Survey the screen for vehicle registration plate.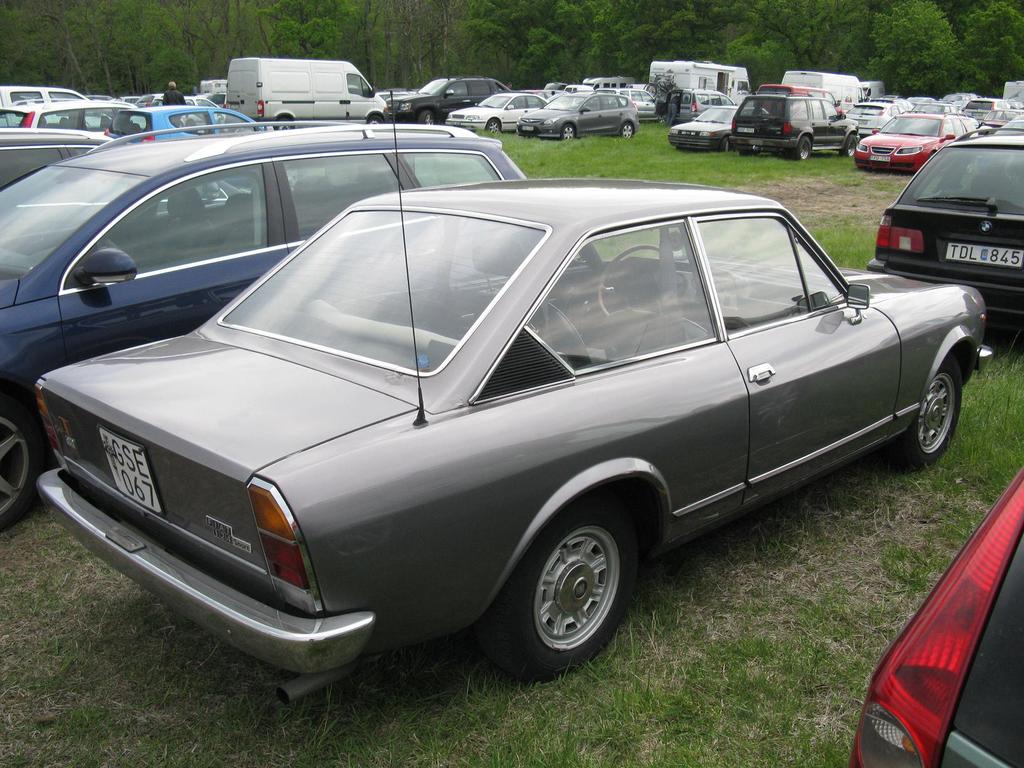
Survey found: bbox=[102, 428, 158, 511].
